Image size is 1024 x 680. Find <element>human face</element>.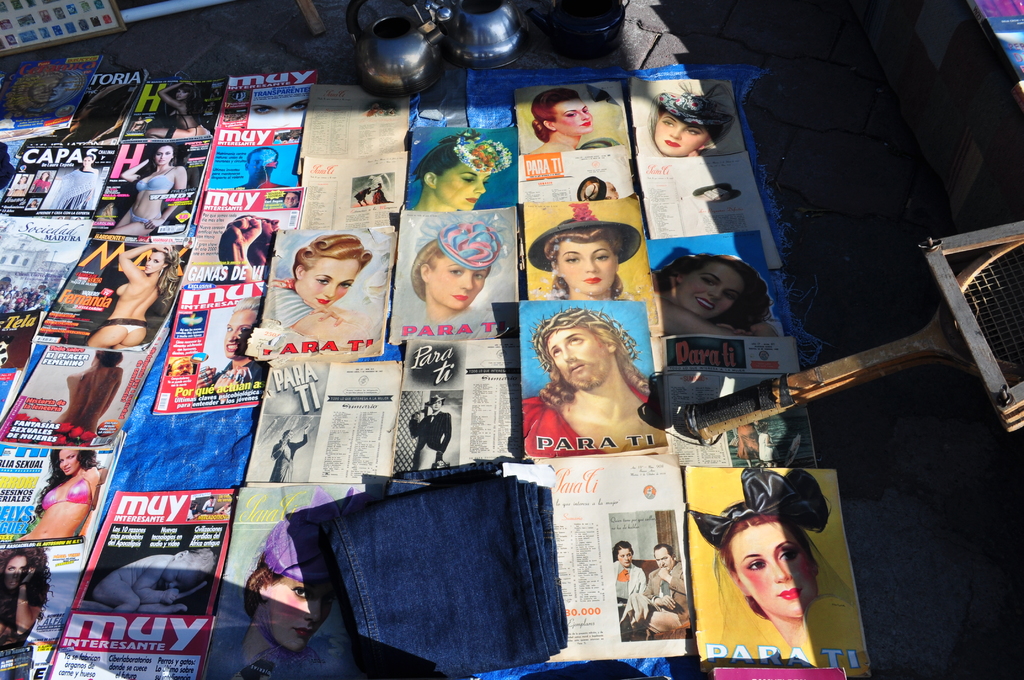
145/250/166/275.
